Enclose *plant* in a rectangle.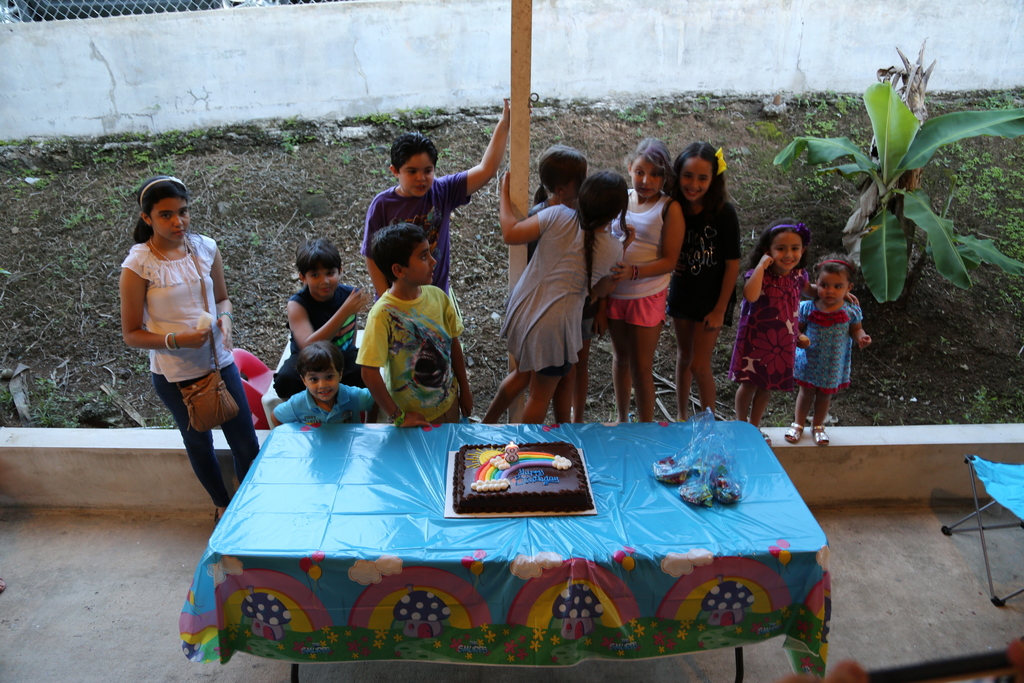
22:167:33:177.
